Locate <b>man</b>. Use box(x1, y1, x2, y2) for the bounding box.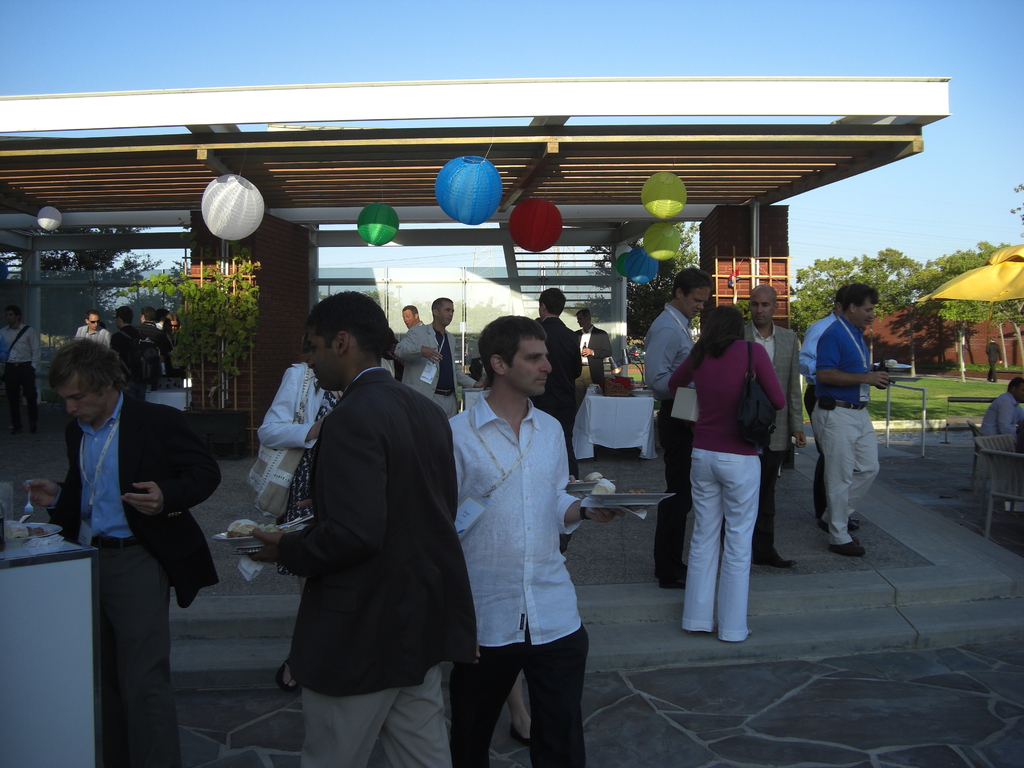
box(729, 282, 801, 572).
